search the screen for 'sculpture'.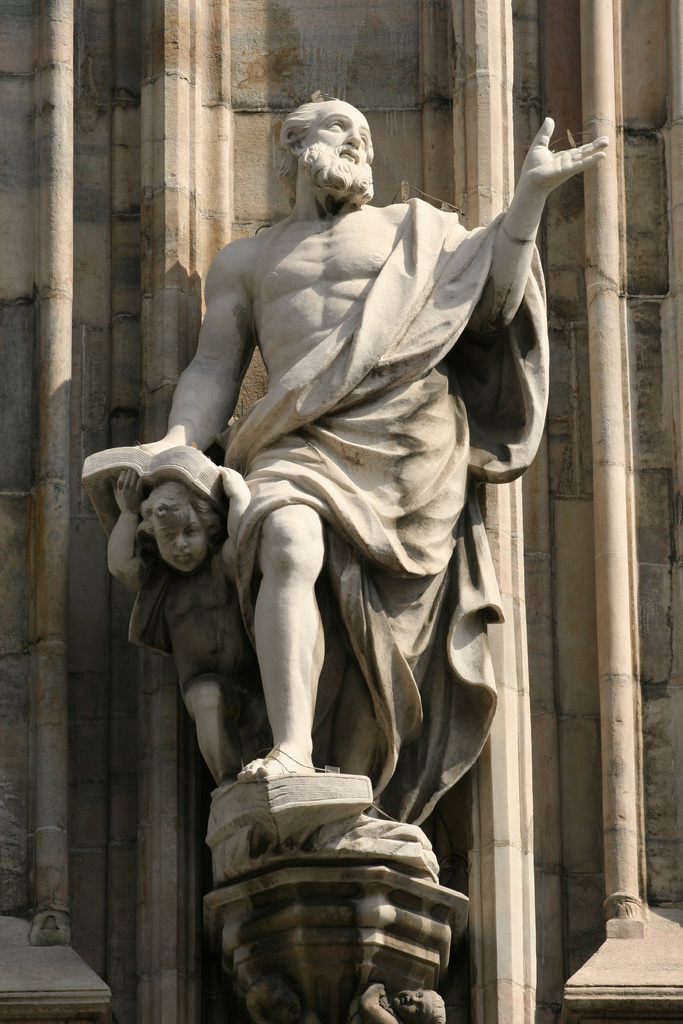
Found at {"x1": 142, "y1": 106, "x2": 579, "y2": 950}.
